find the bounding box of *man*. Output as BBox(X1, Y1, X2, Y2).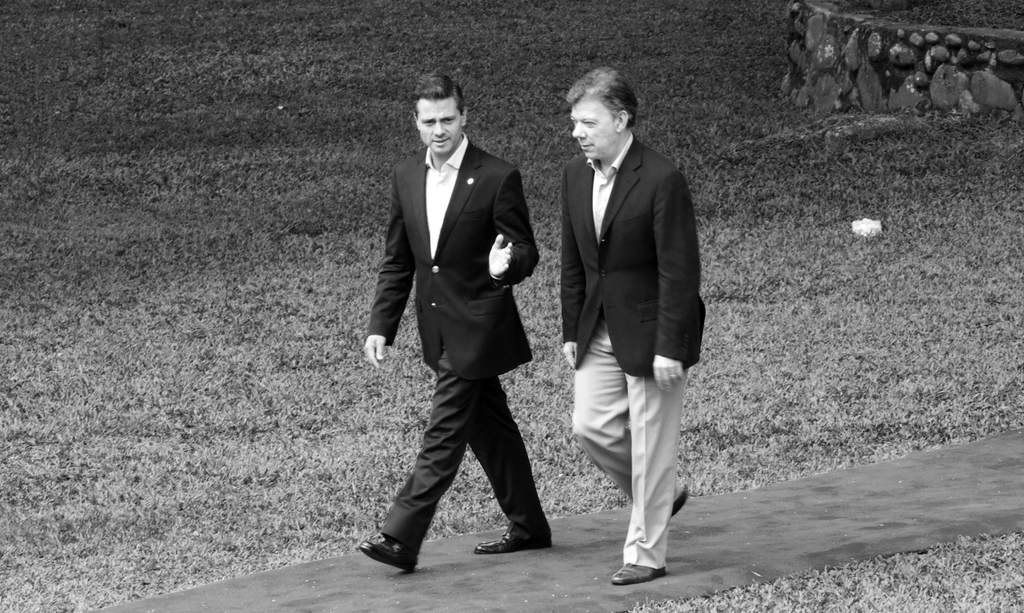
BBox(353, 65, 546, 592).
